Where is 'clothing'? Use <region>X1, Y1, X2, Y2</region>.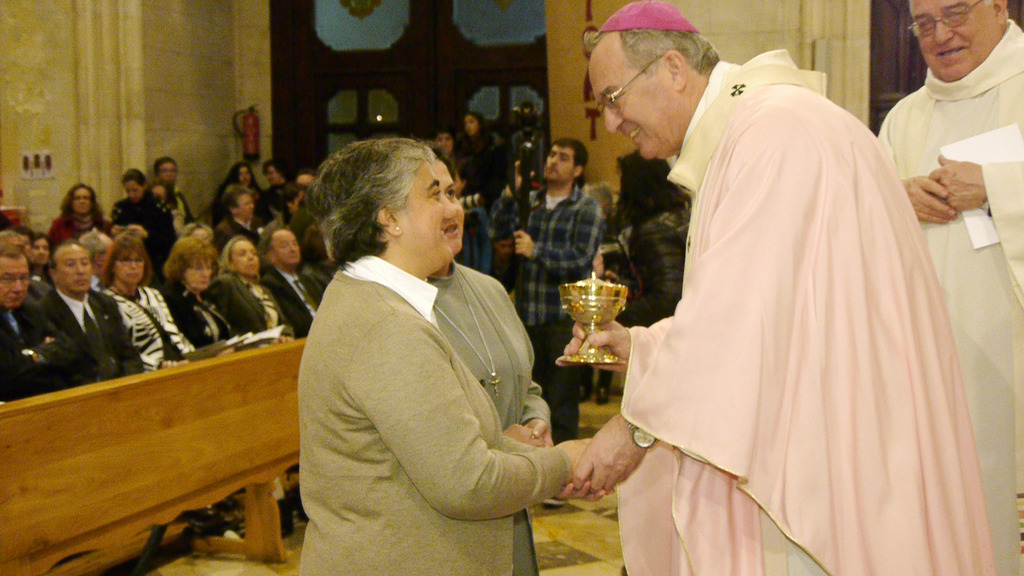
<region>884, 16, 1023, 575</region>.
